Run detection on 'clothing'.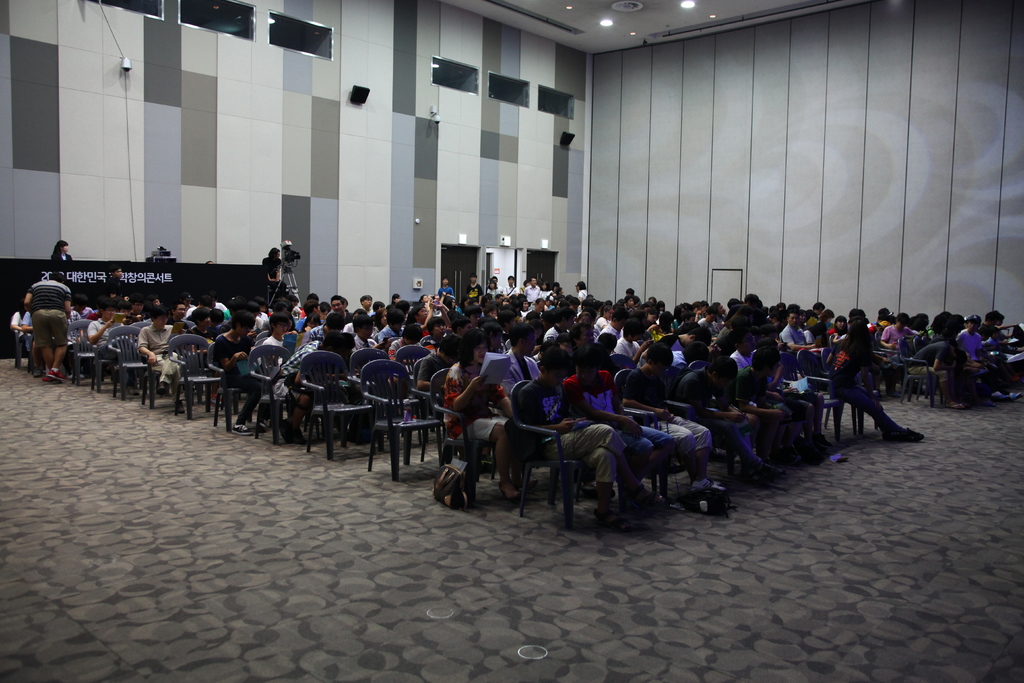
Result: [9,311,34,340].
